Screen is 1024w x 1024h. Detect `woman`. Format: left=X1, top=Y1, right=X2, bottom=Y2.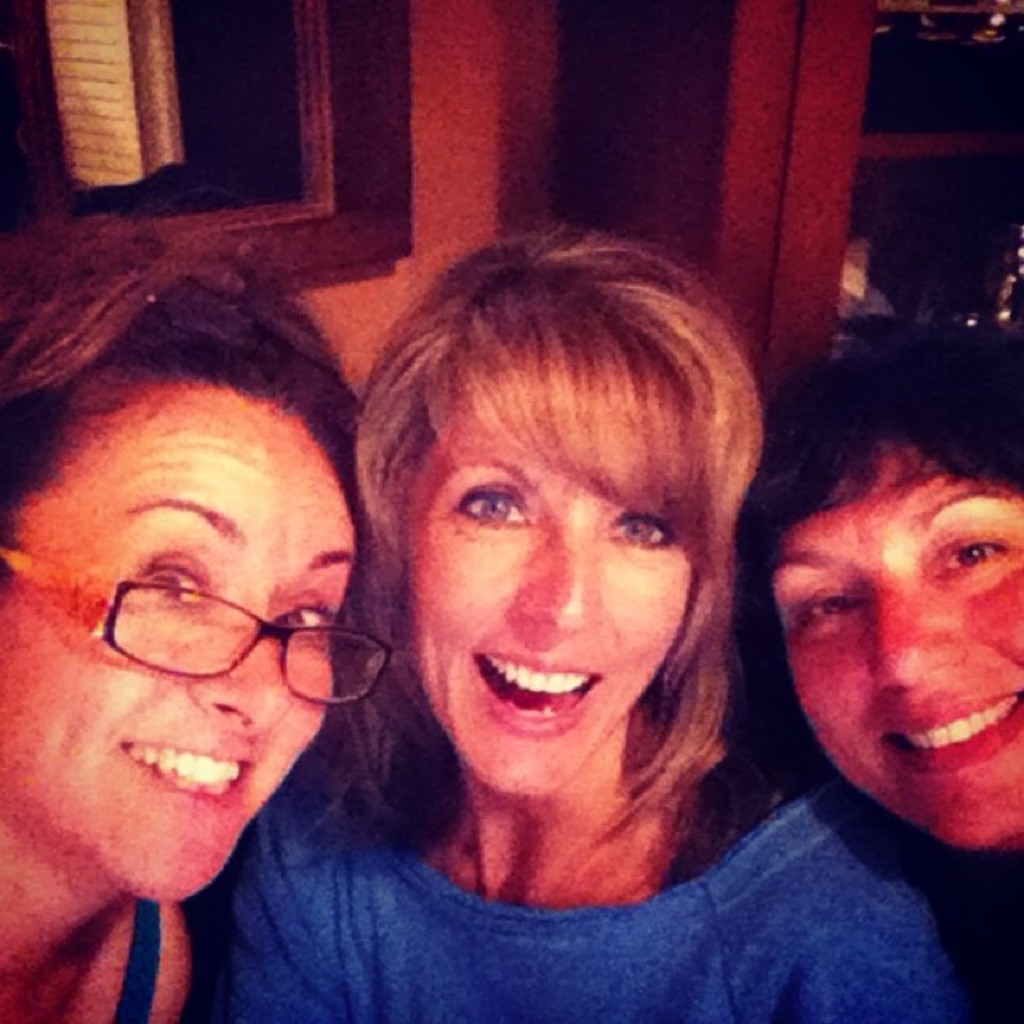
left=195, top=218, right=910, bottom=997.
